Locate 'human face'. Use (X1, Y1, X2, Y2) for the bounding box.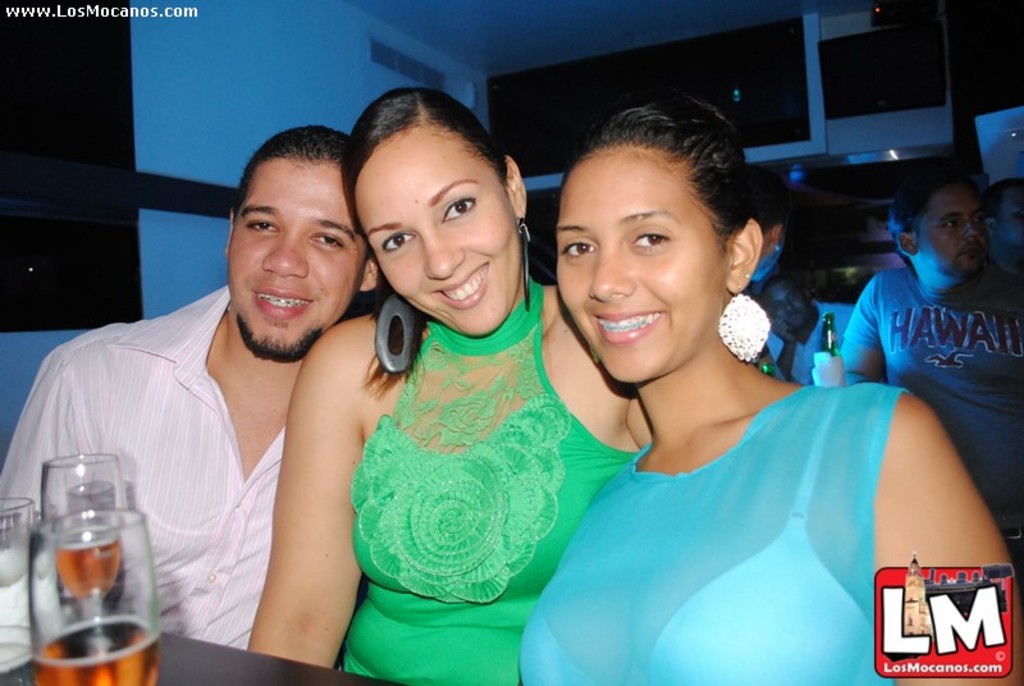
(557, 145, 726, 378).
